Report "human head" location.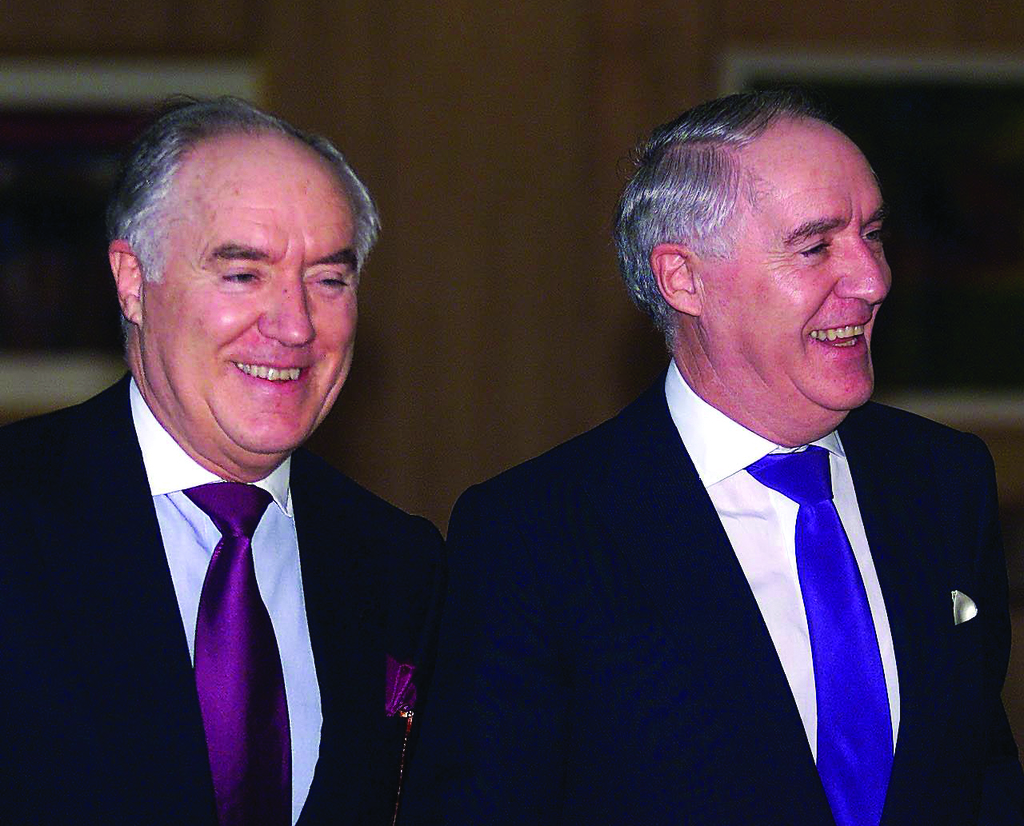
Report: bbox=[633, 108, 902, 377].
